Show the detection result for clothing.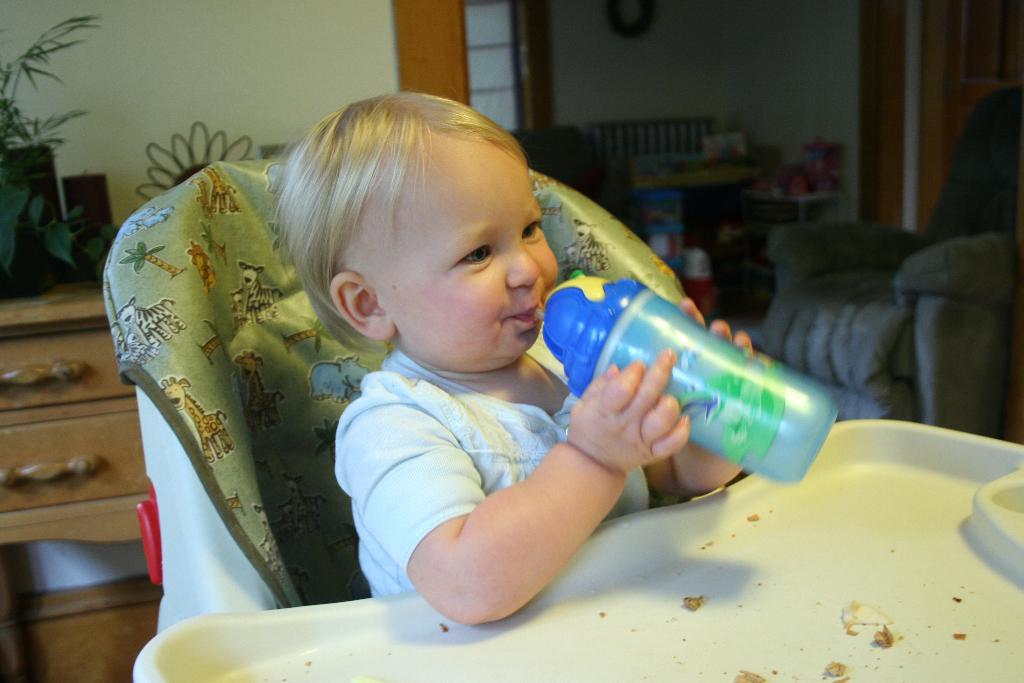
<region>330, 342, 655, 596</region>.
